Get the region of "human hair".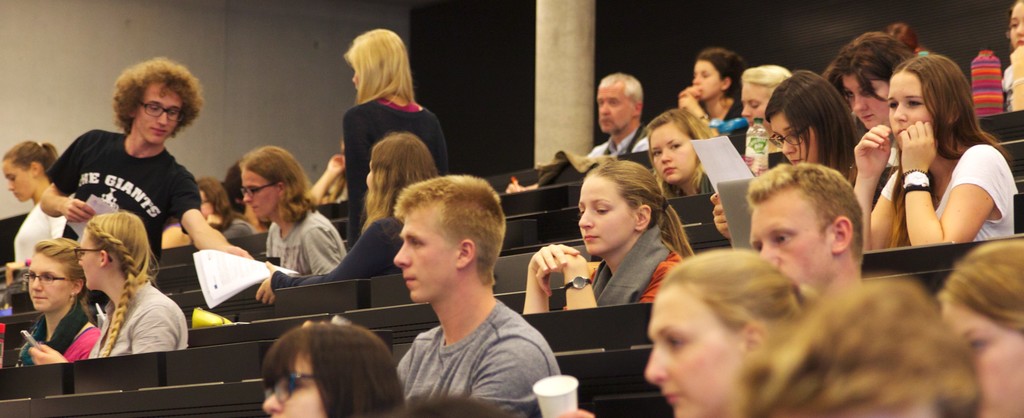
region(261, 322, 407, 417).
